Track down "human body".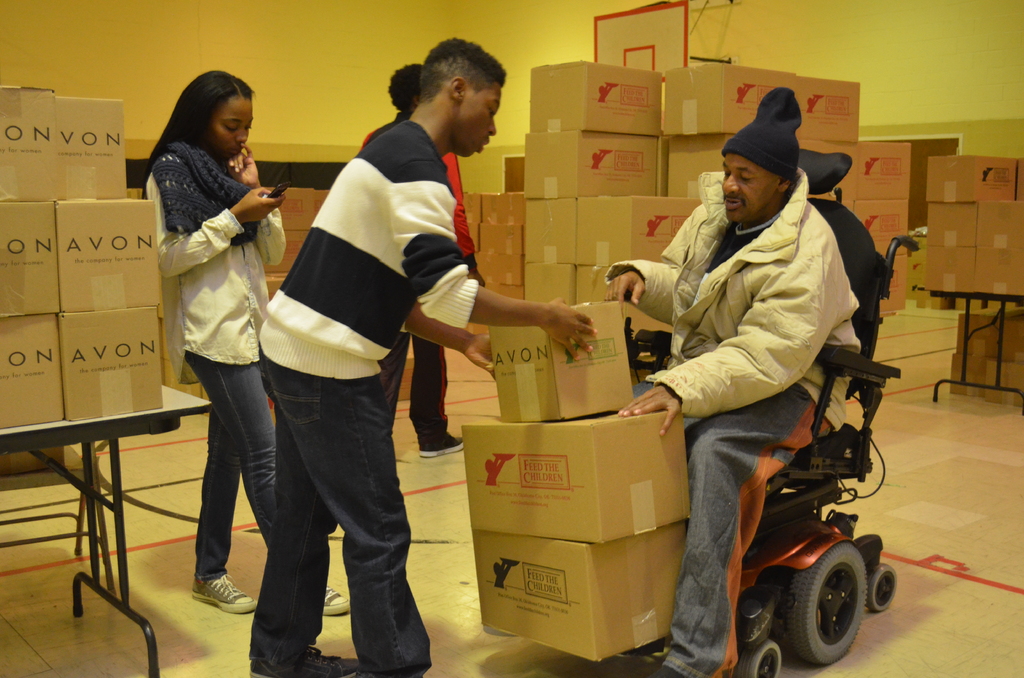
Tracked to <bbox>594, 78, 858, 677</bbox>.
